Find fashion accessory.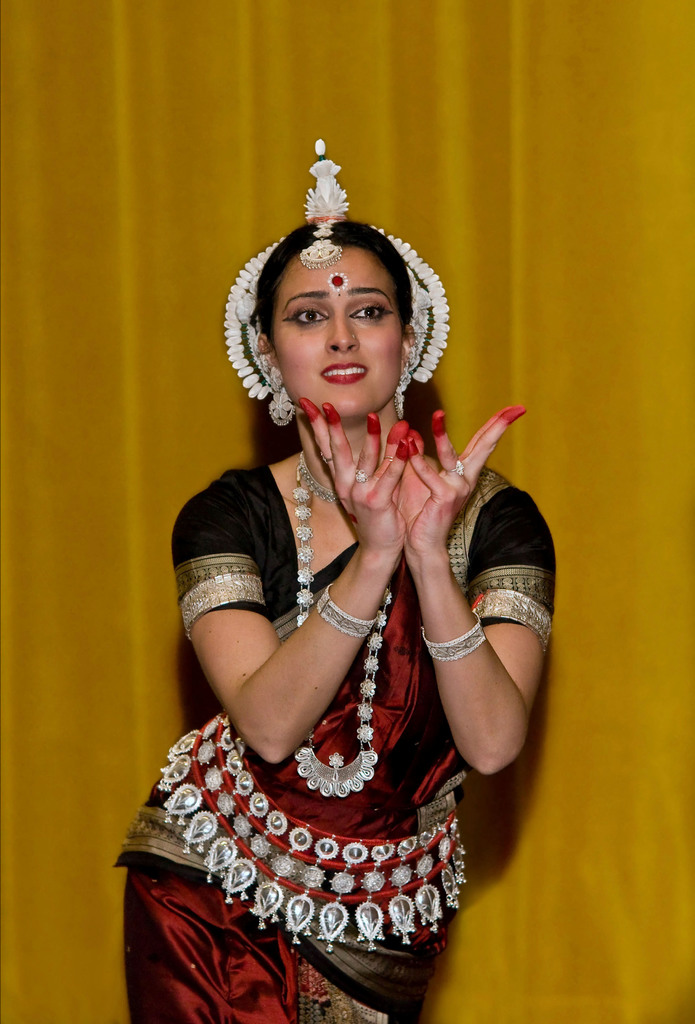
304 468 341 503.
